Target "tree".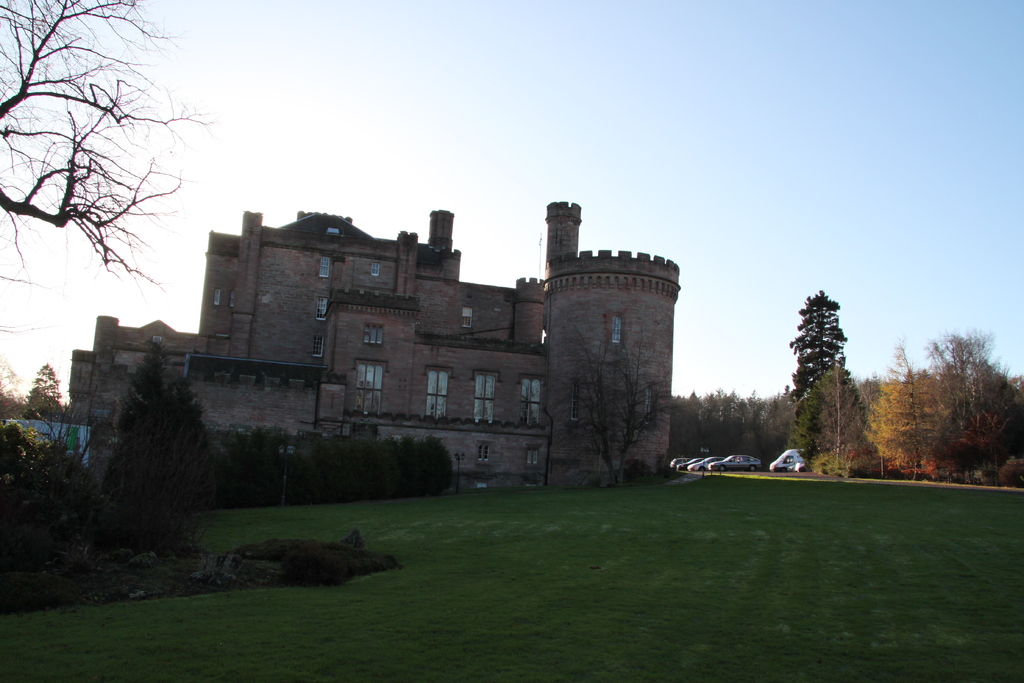
Target region: [671, 384, 701, 450].
